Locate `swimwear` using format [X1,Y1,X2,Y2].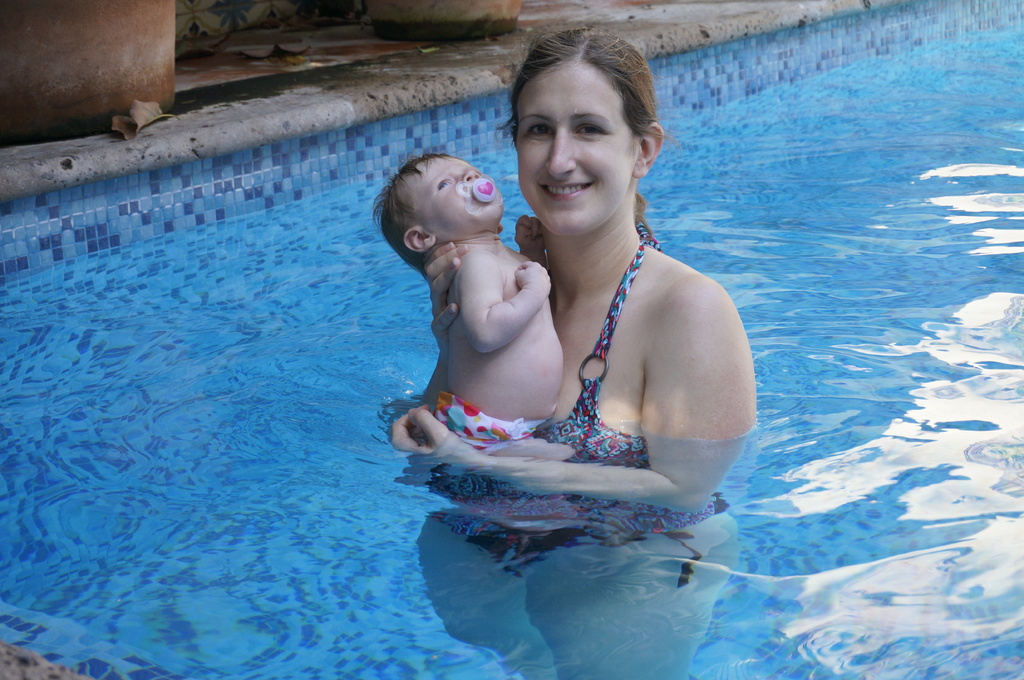
[434,381,548,456].
